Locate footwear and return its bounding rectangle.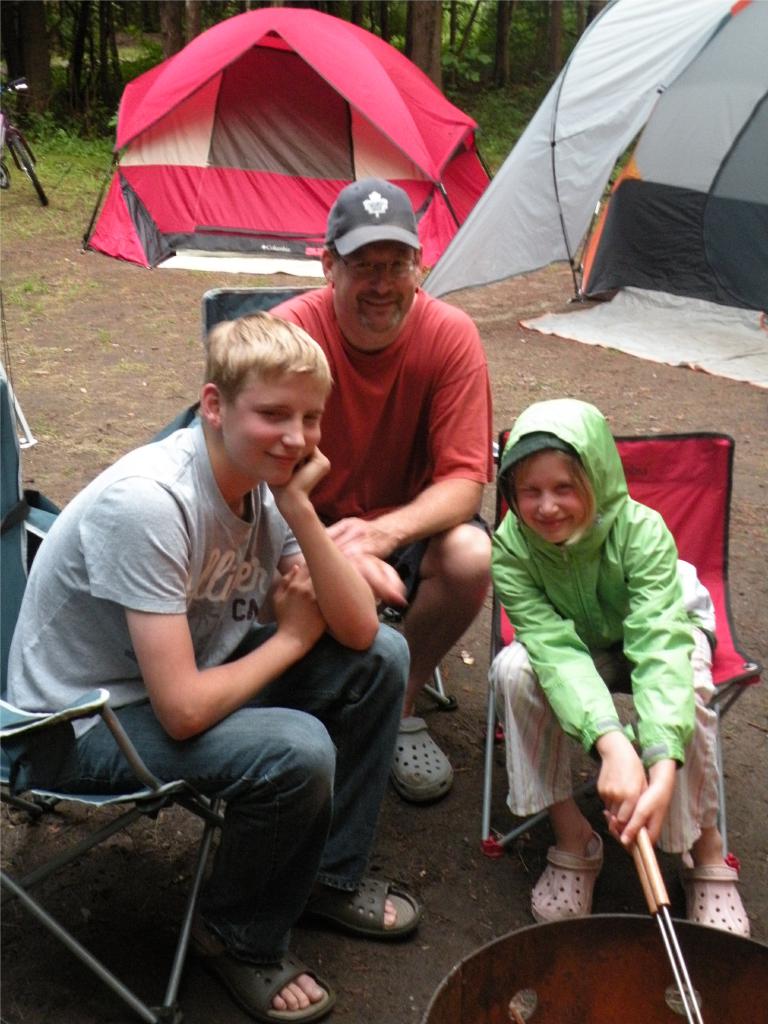
rect(387, 712, 458, 810).
